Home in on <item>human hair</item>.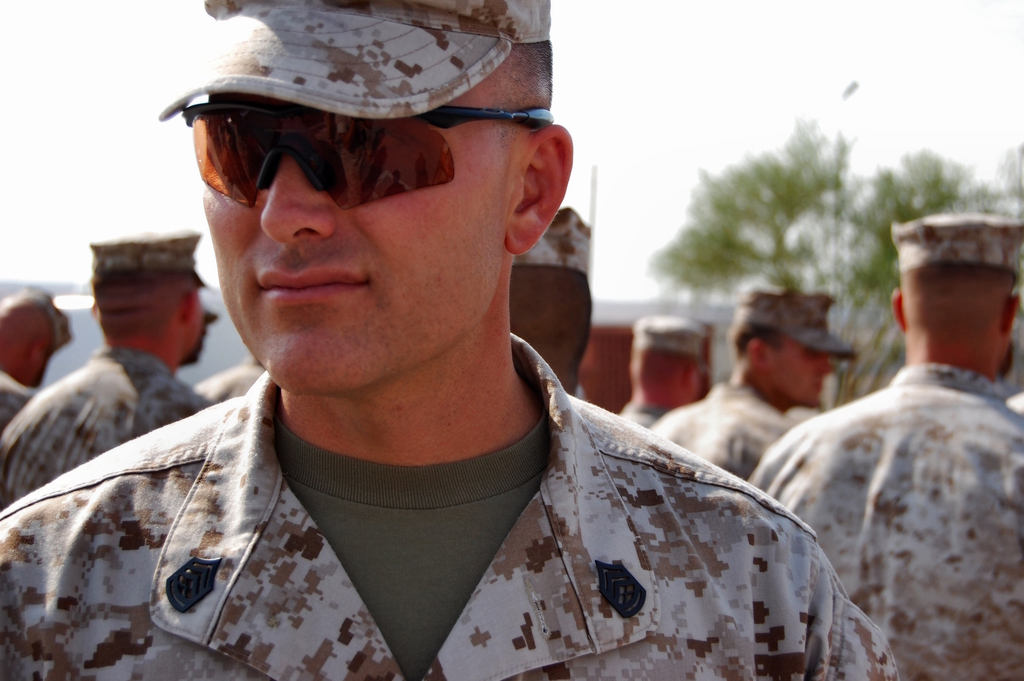
Homed in at 496:42:556:151.
